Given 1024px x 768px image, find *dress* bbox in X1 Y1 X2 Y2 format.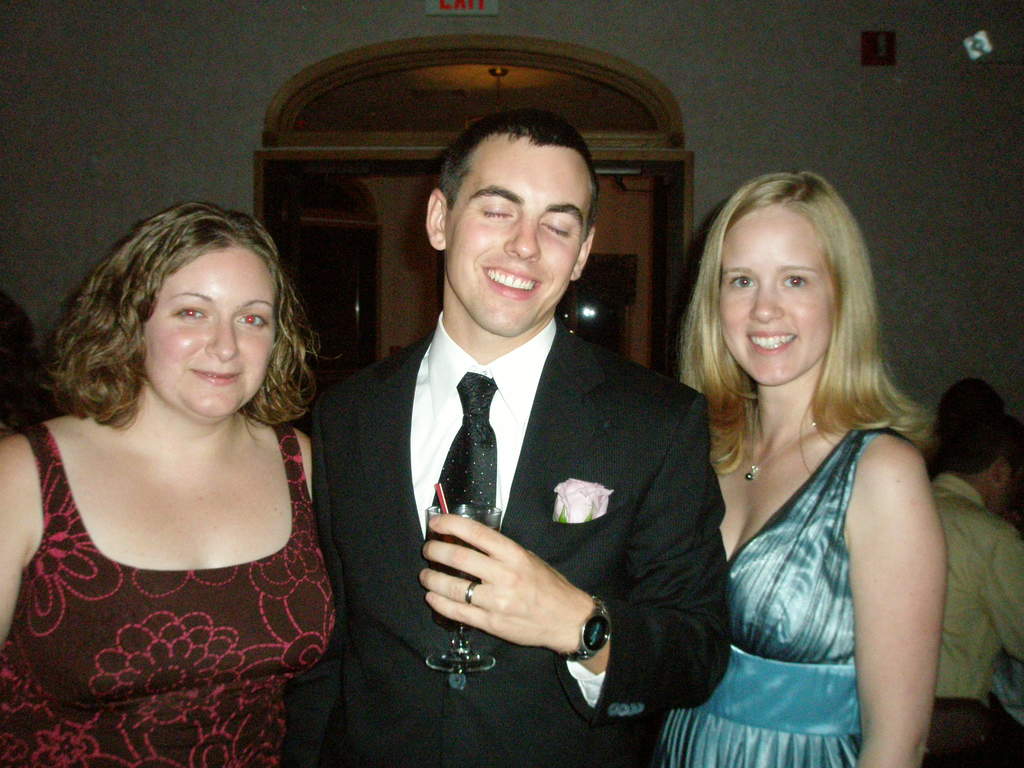
0 426 335 762.
